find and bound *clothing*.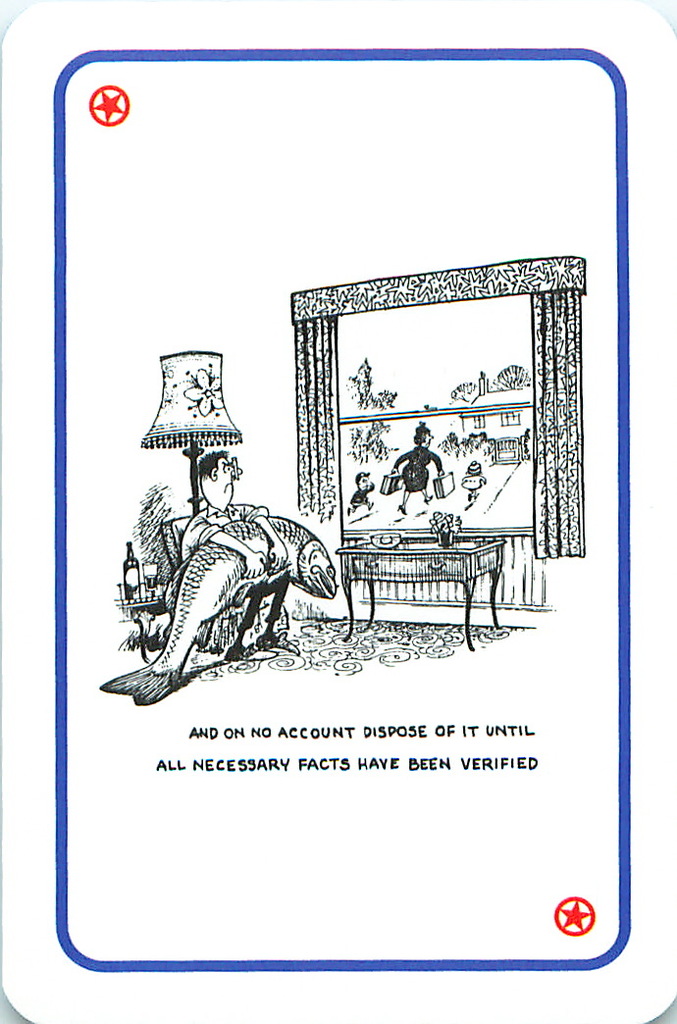
Bound: x1=460 y1=471 x2=478 y2=497.
